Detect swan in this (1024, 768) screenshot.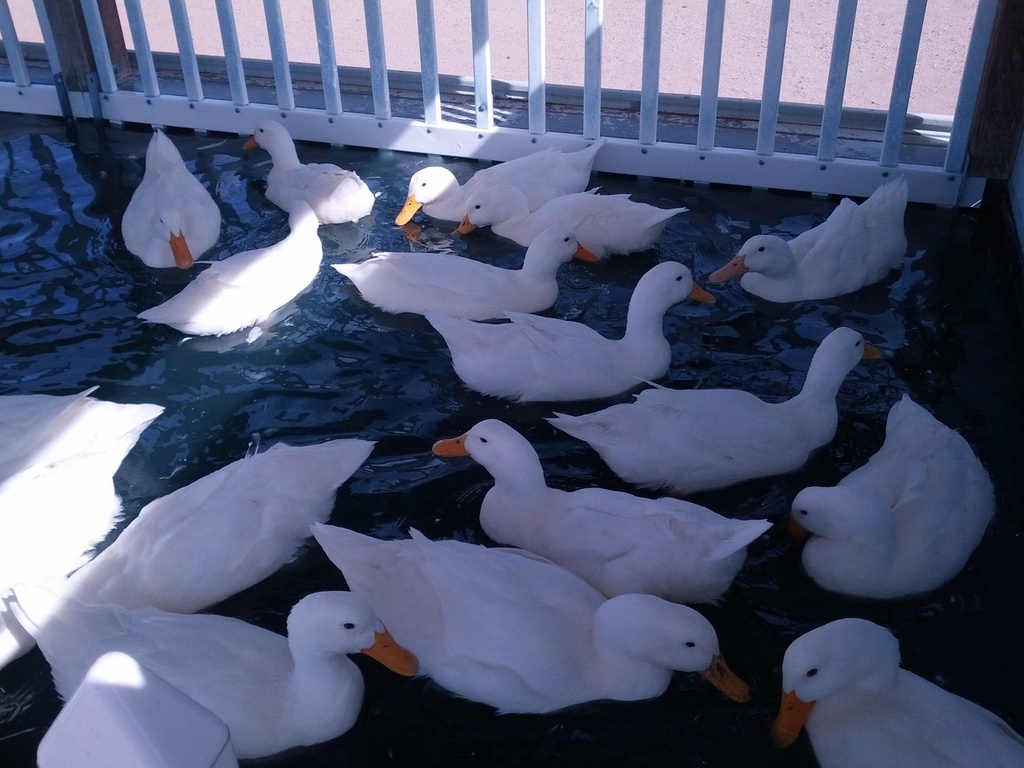
Detection: l=241, t=114, r=385, b=227.
